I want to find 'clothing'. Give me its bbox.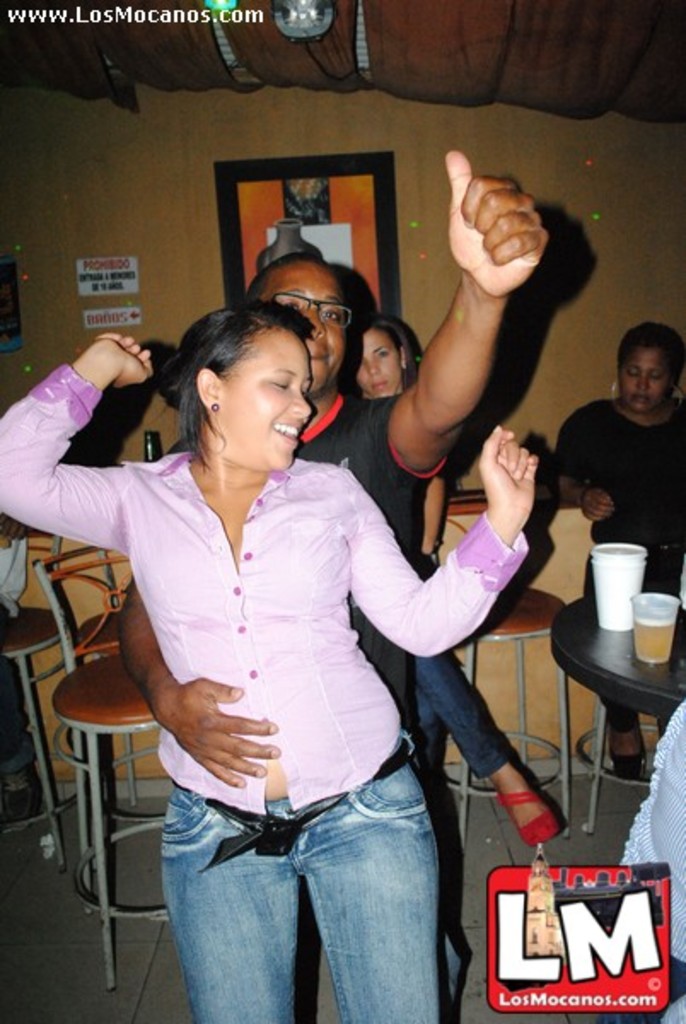
(0, 357, 536, 1022).
